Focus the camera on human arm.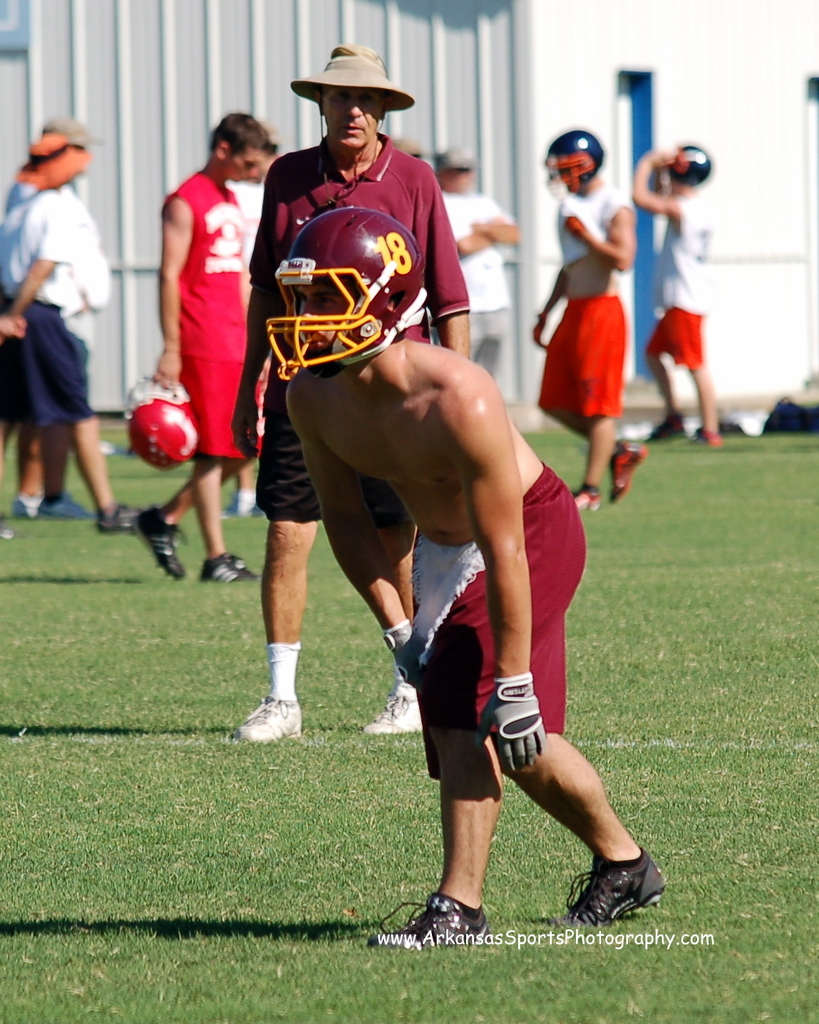
Focus region: 309, 368, 433, 698.
